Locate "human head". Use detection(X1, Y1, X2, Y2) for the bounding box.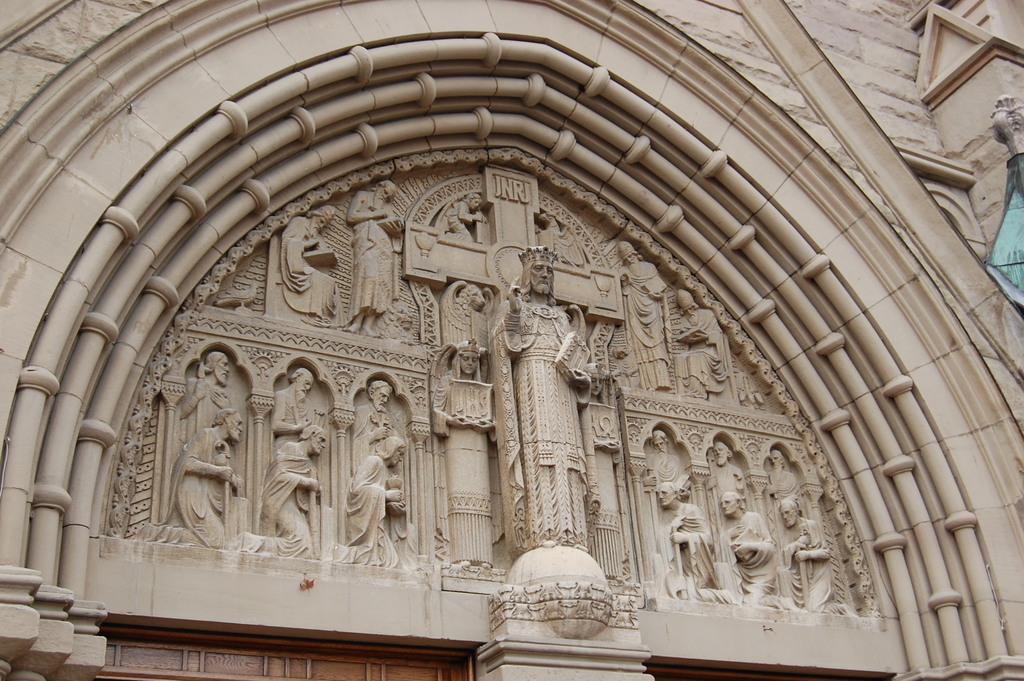
detection(460, 344, 483, 377).
